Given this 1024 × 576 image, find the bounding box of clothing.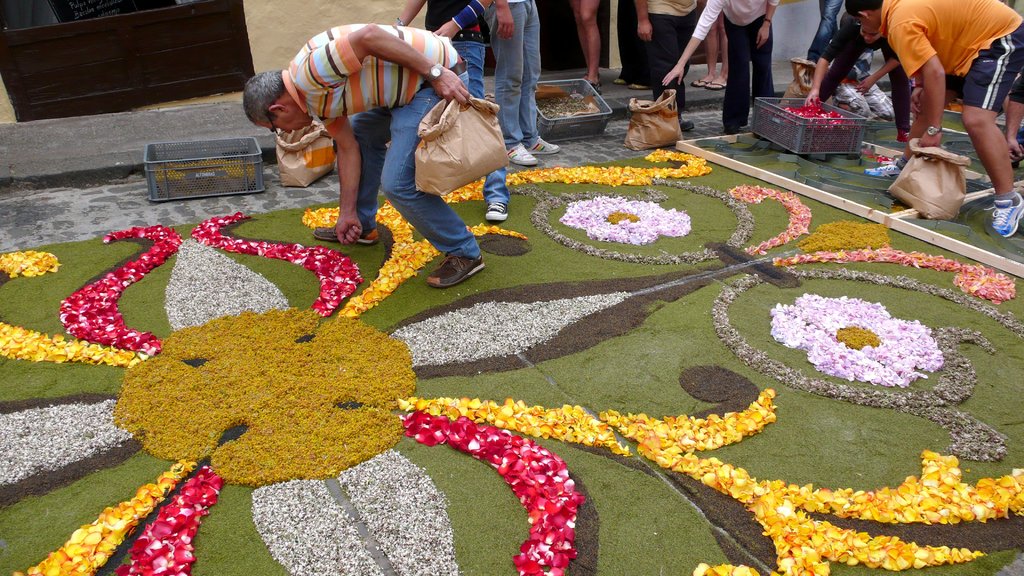
<region>803, 0, 843, 67</region>.
